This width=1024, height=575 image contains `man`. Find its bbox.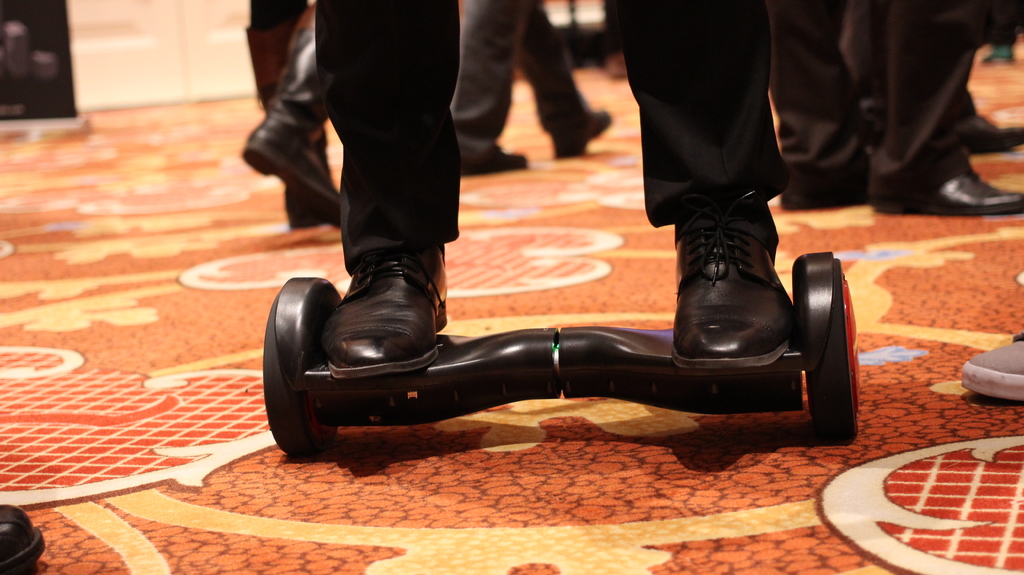
{"x1": 231, "y1": 0, "x2": 358, "y2": 234}.
